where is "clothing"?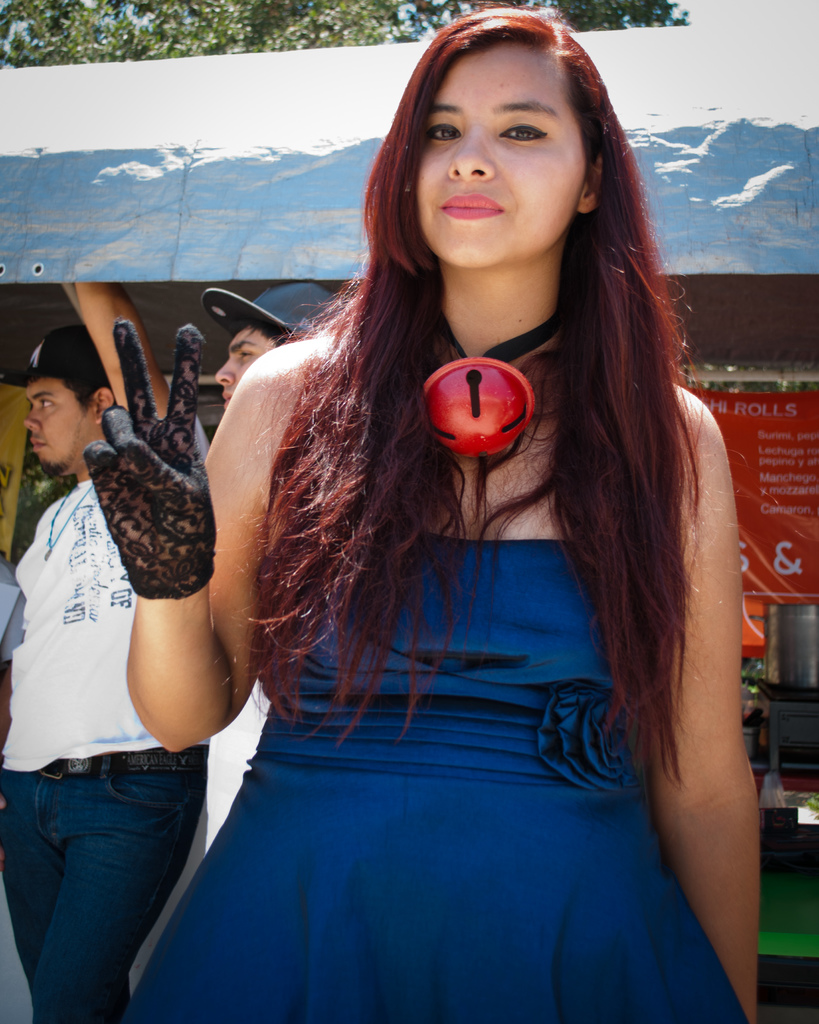
{"left": 0, "top": 482, "right": 214, "bottom": 1023}.
